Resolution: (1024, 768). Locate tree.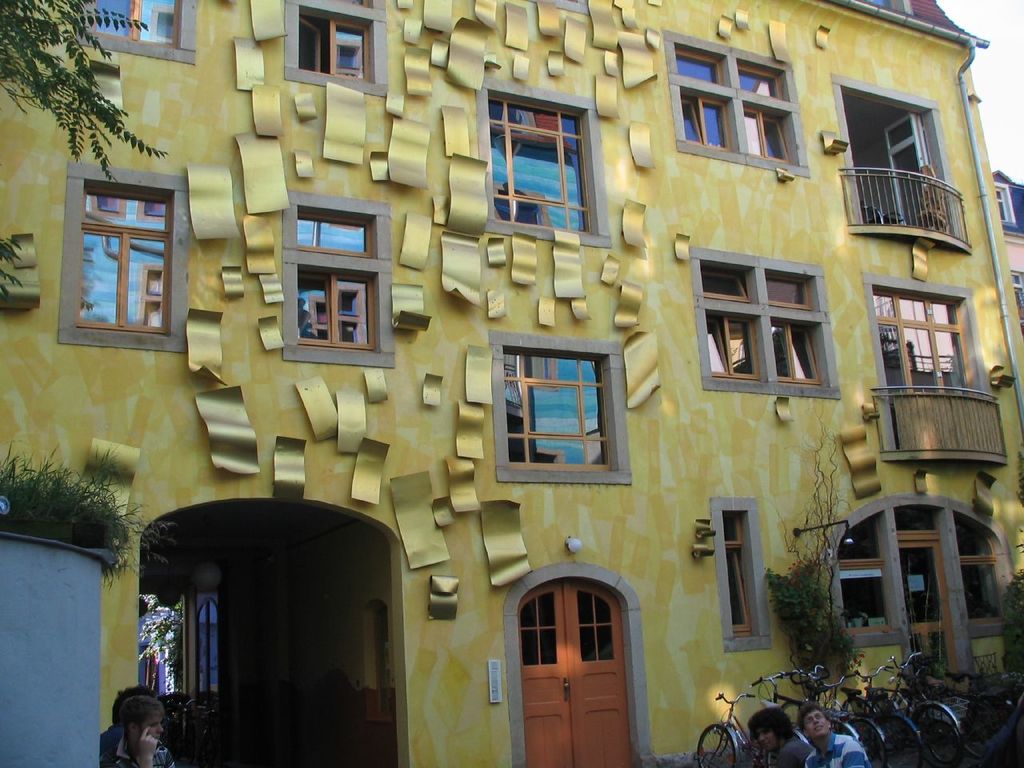
x1=0 y1=0 x2=169 y2=180.
